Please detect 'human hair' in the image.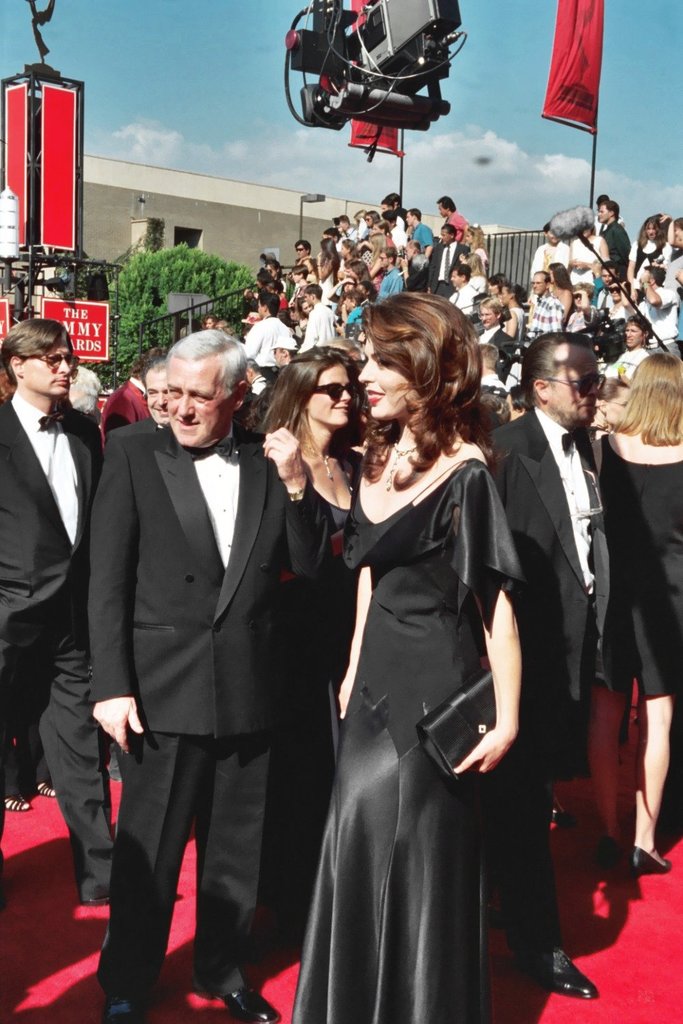
<bbox>406, 208, 421, 217</bbox>.
